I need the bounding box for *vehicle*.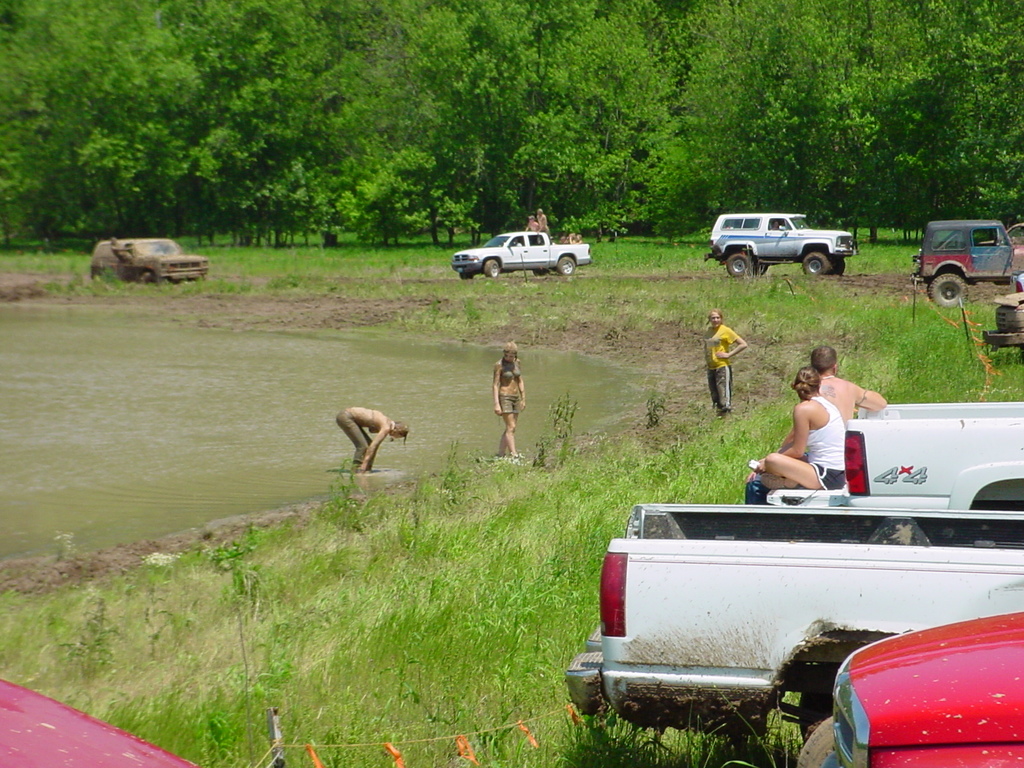
Here it is: x1=761 y1=403 x2=1023 y2=518.
